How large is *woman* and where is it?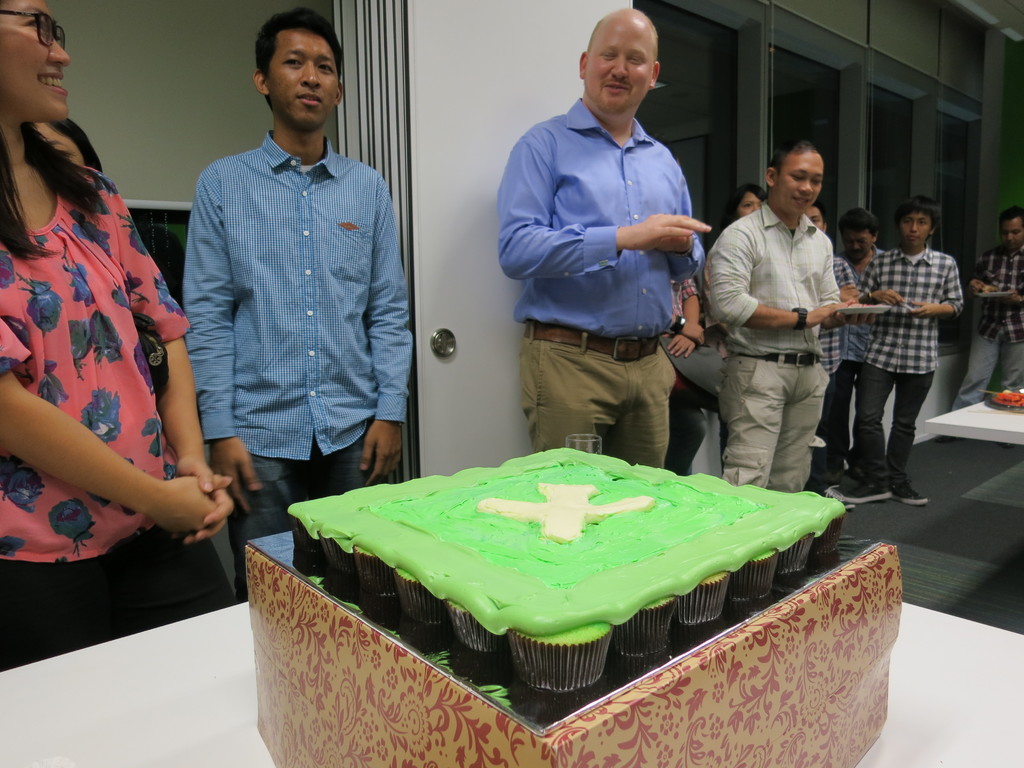
Bounding box: <box>700,184,768,477</box>.
